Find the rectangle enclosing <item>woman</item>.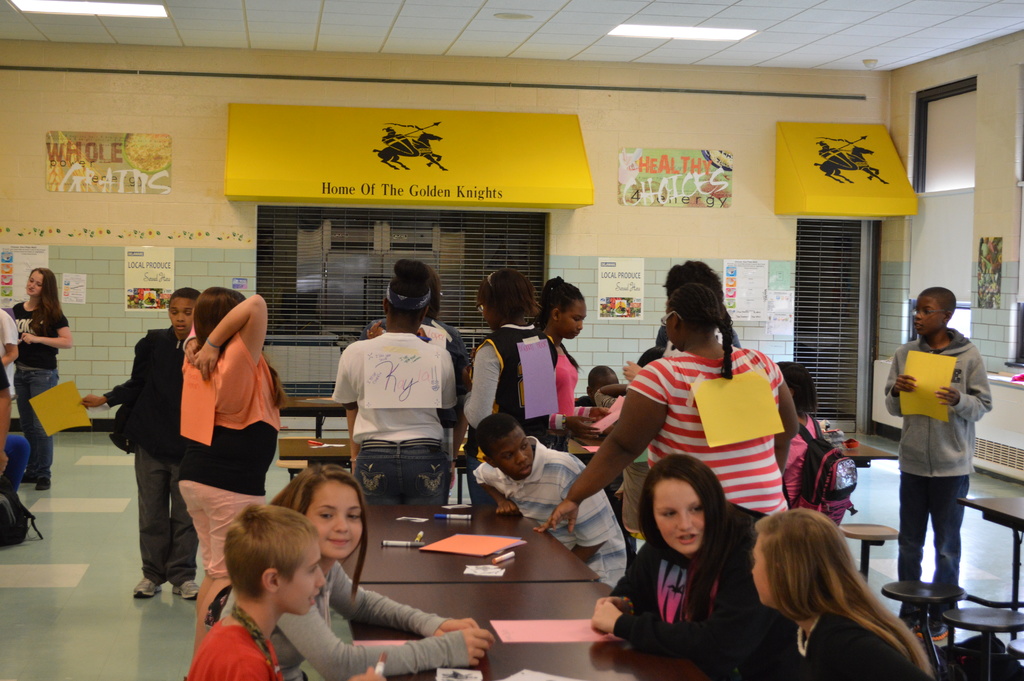
rect(714, 497, 937, 677).
